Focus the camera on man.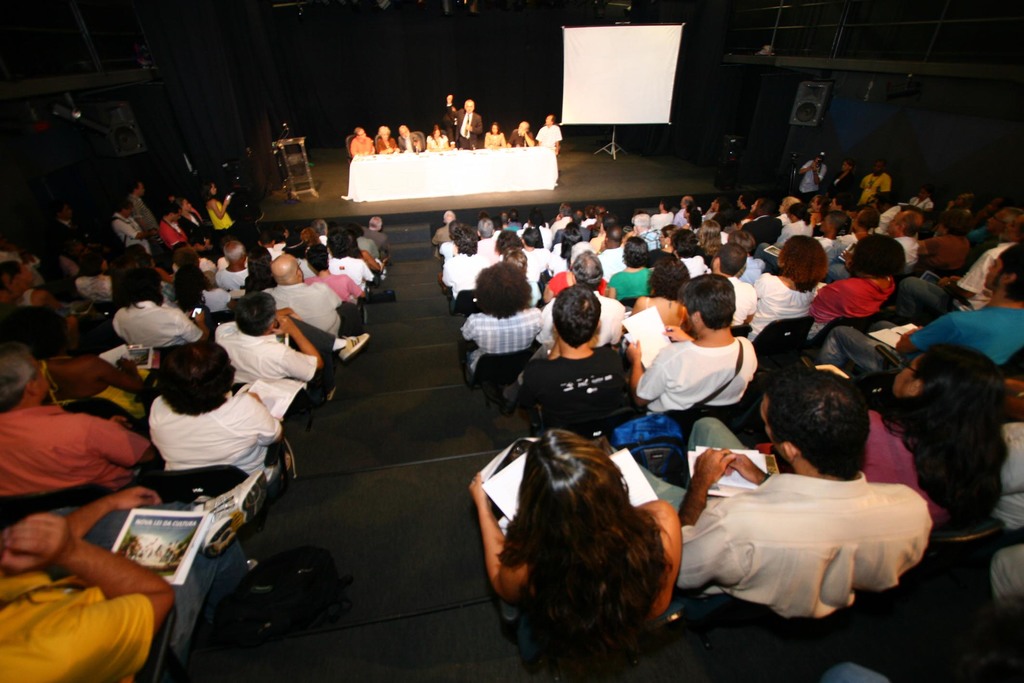
Focus region: crop(538, 115, 561, 154).
